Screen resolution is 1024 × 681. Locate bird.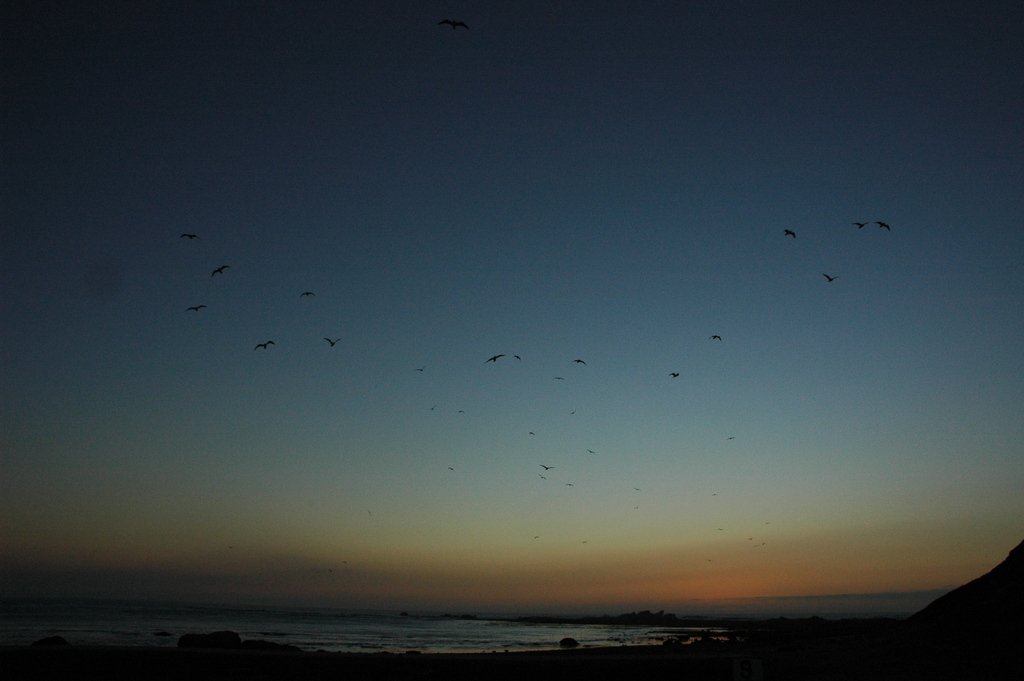
[left=638, top=506, right=643, bottom=509].
